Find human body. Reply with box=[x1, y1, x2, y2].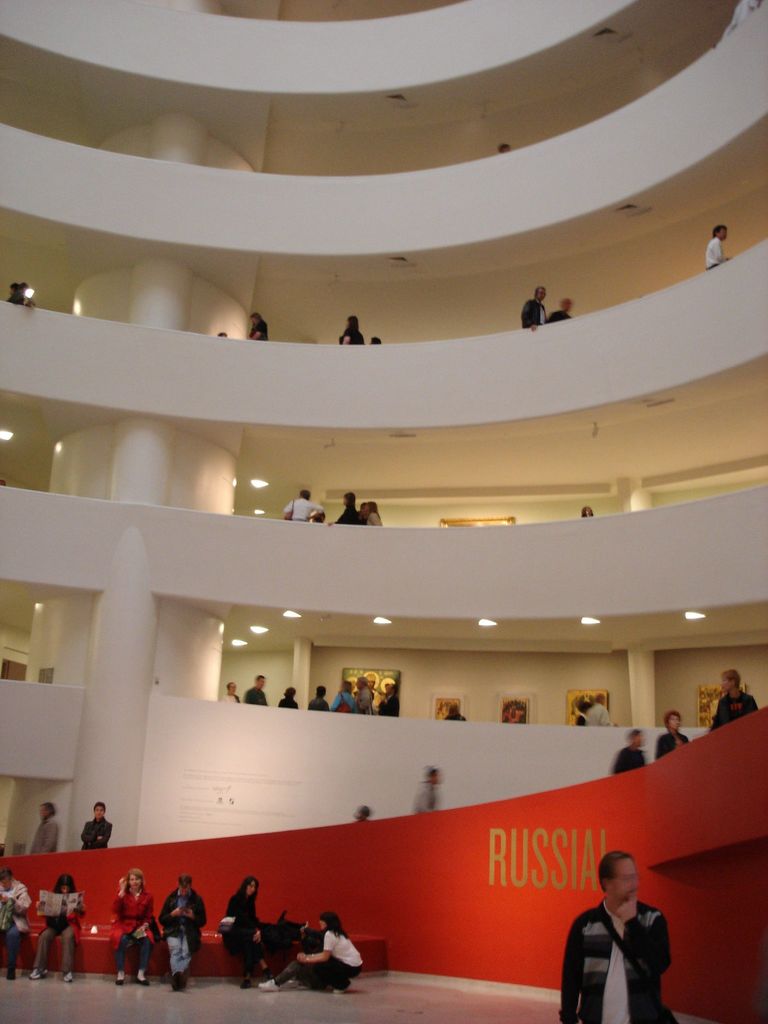
box=[0, 865, 35, 980].
